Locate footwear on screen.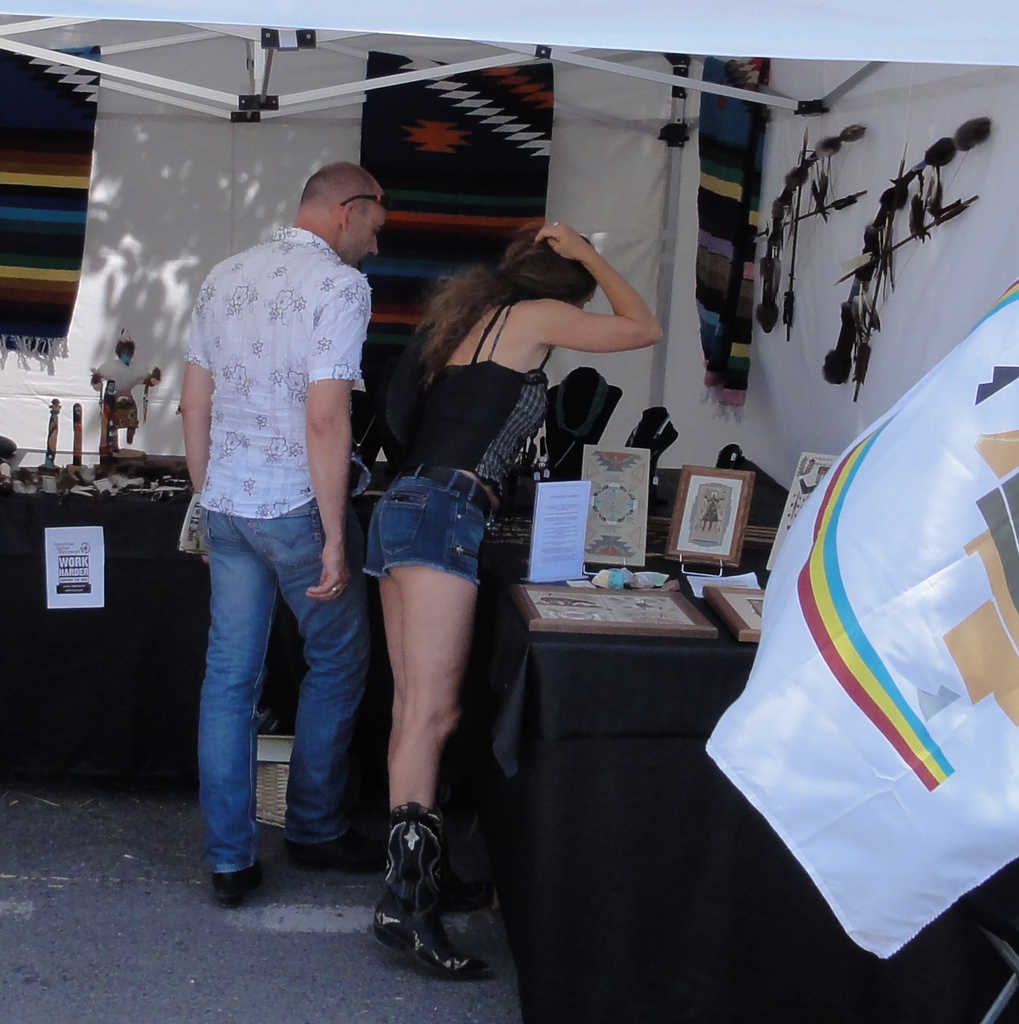
On screen at <box>208,855,279,906</box>.
